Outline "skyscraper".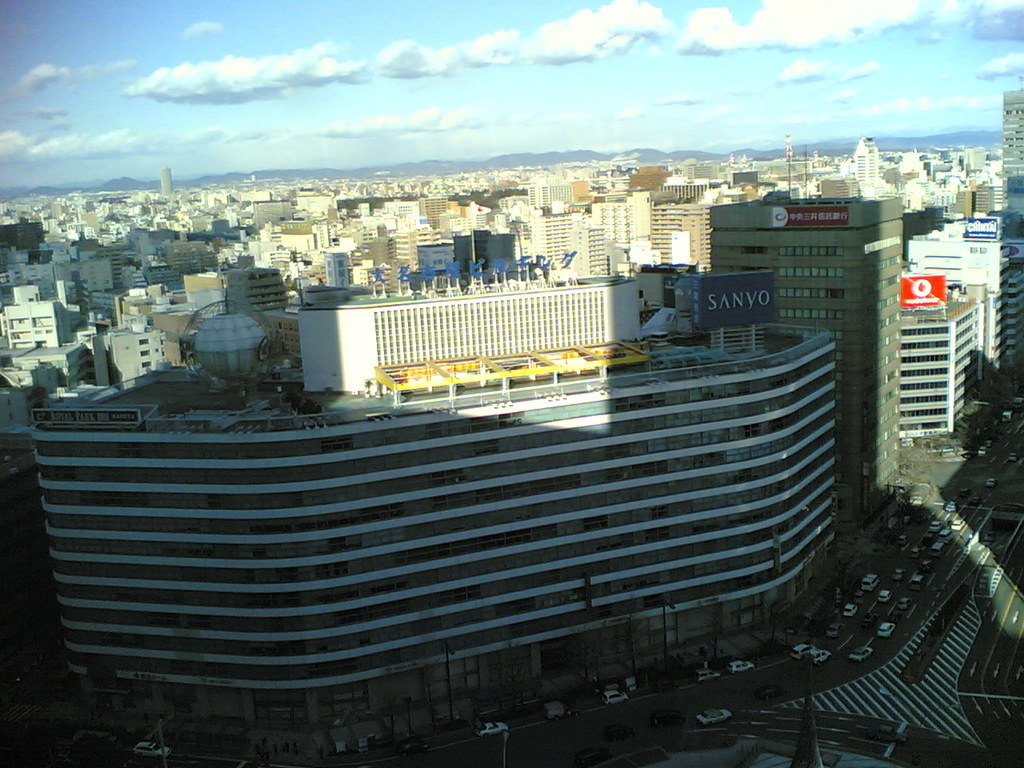
Outline: {"x1": 1000, "y1": 86, "x2": 1023, "y2": 206}.
